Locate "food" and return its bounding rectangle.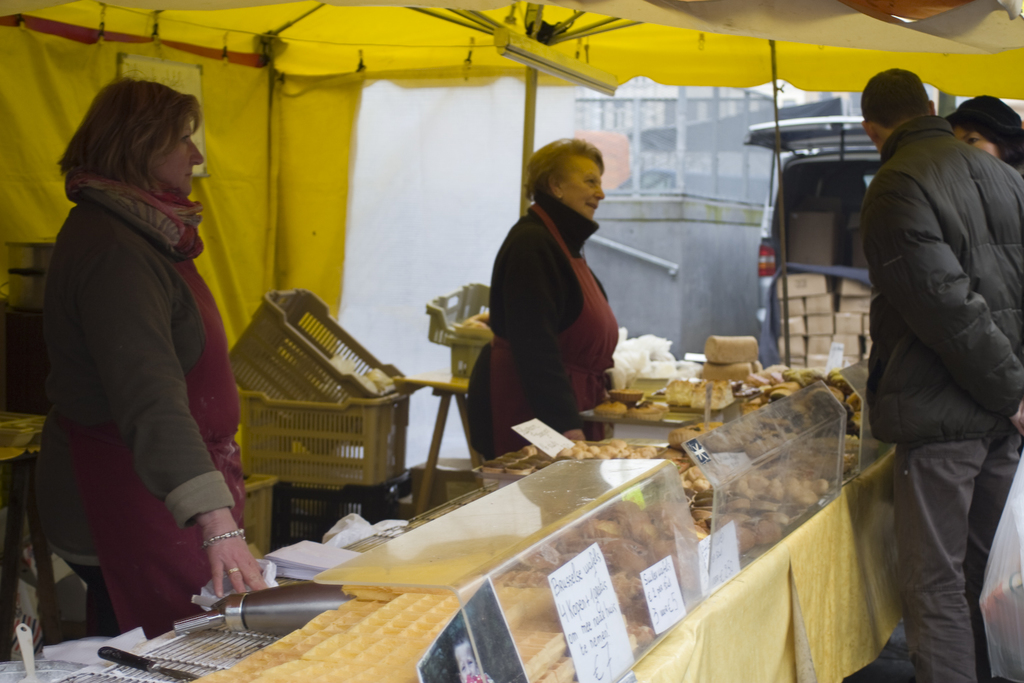
(316, 352, 395, 404).
